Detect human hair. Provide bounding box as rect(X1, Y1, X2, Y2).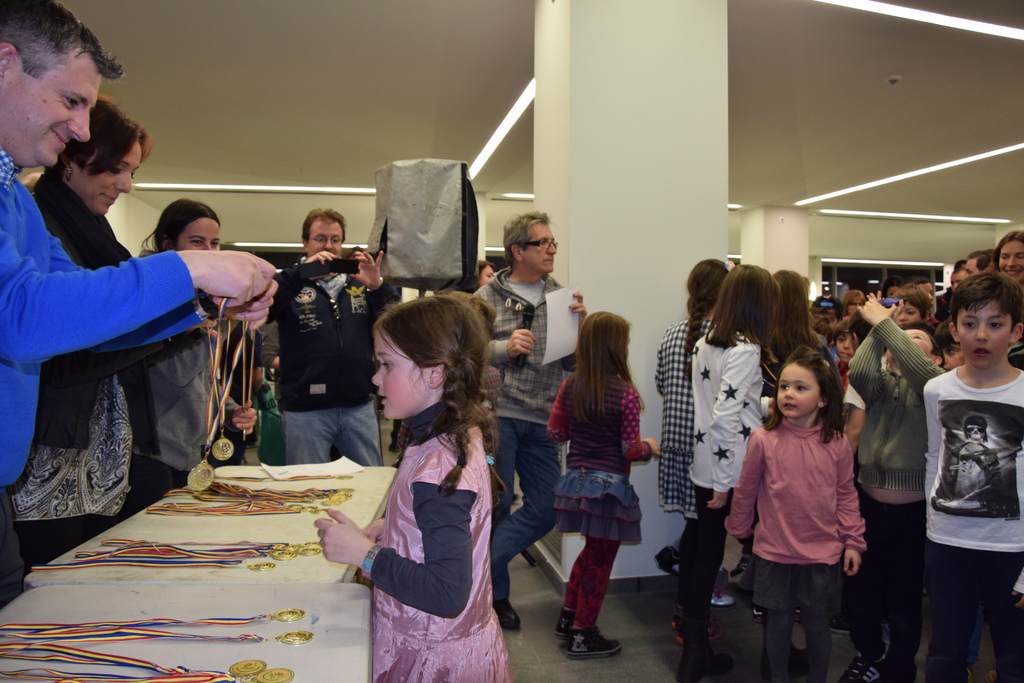
rect(44, 97, 151, 174).
